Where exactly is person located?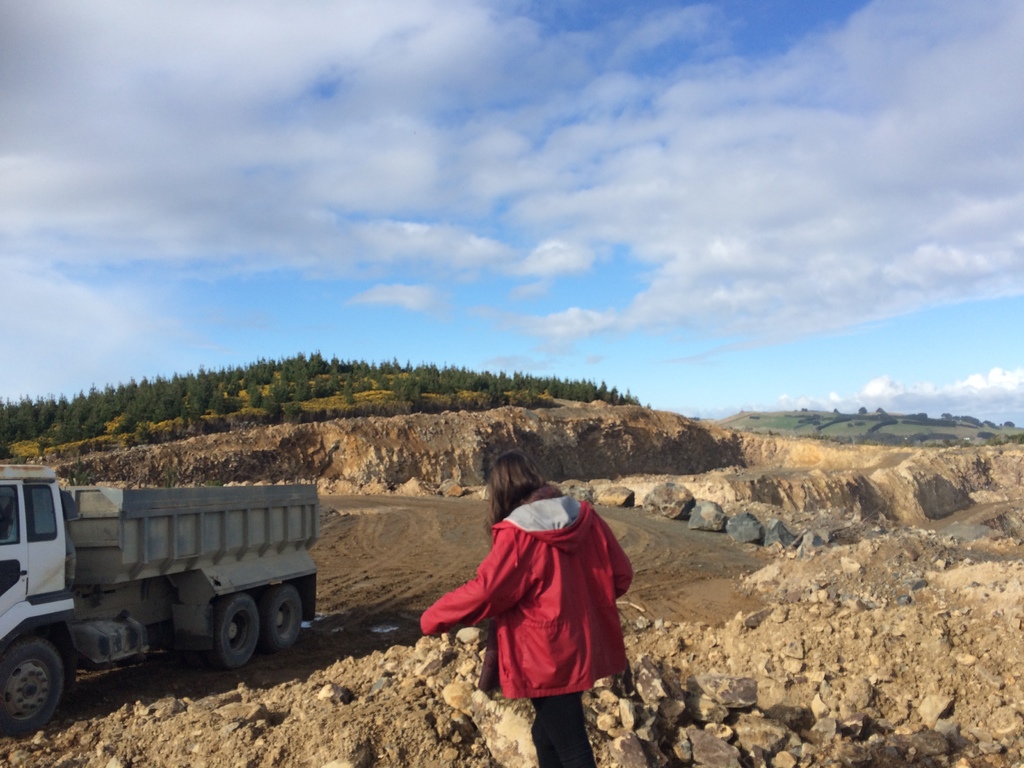
Its bounding box is (435, 434, 629, 716).
